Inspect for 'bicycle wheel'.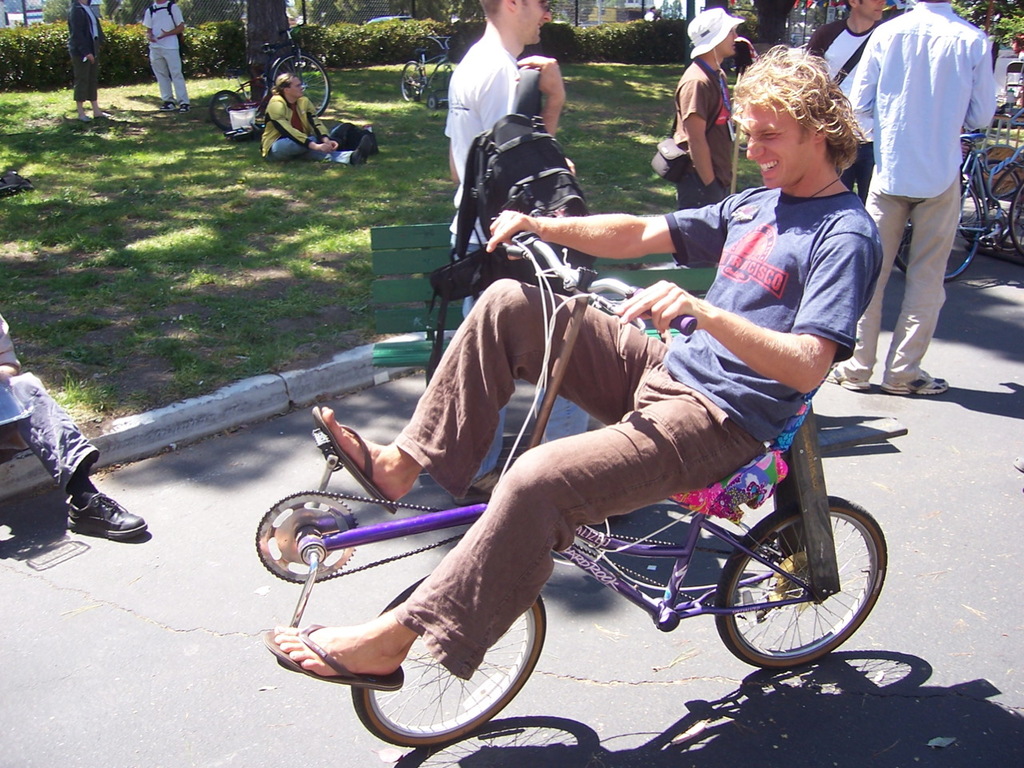
Inspection: detection(208, 89, 246, 130).
